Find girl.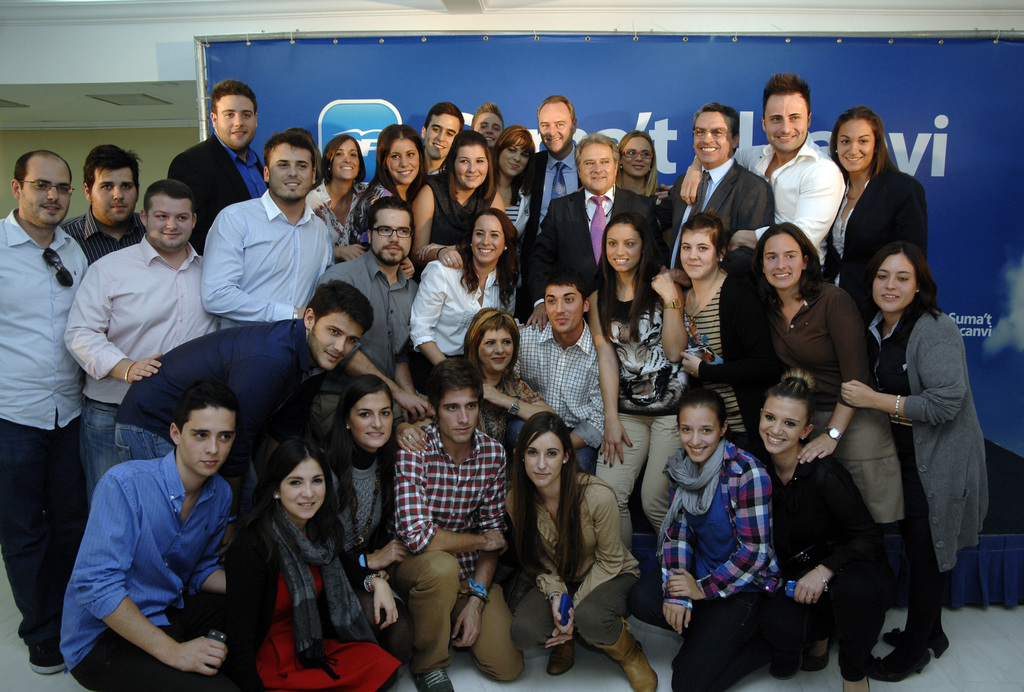
{"x1": 413, "y1": 133, "x2": 500, "y2": 277}.
